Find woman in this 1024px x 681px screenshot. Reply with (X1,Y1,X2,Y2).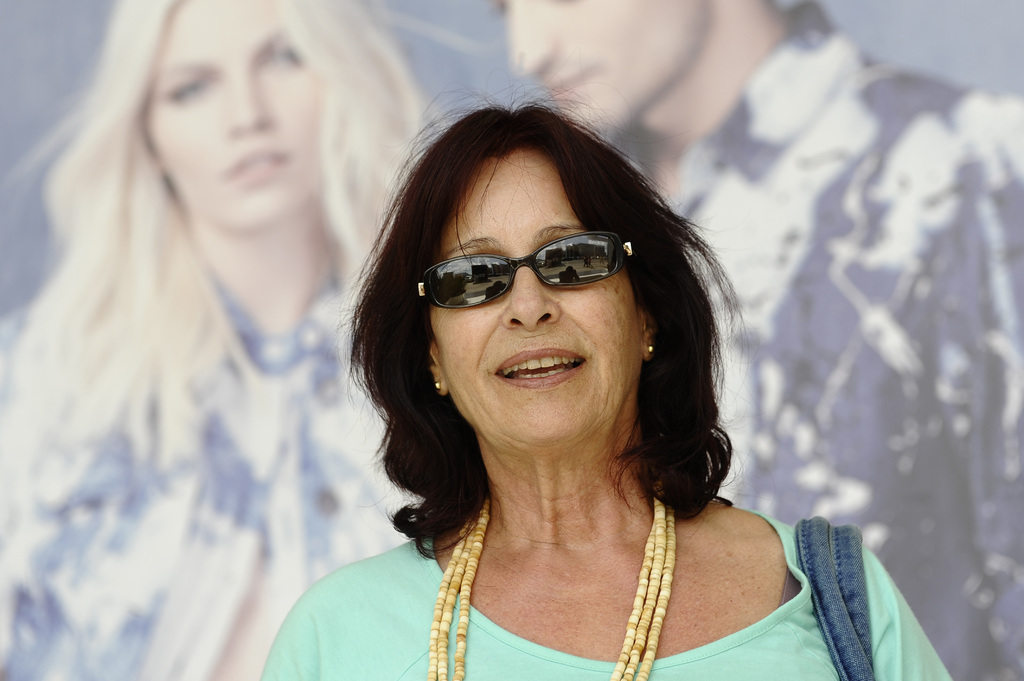
(261,92,956,680).
